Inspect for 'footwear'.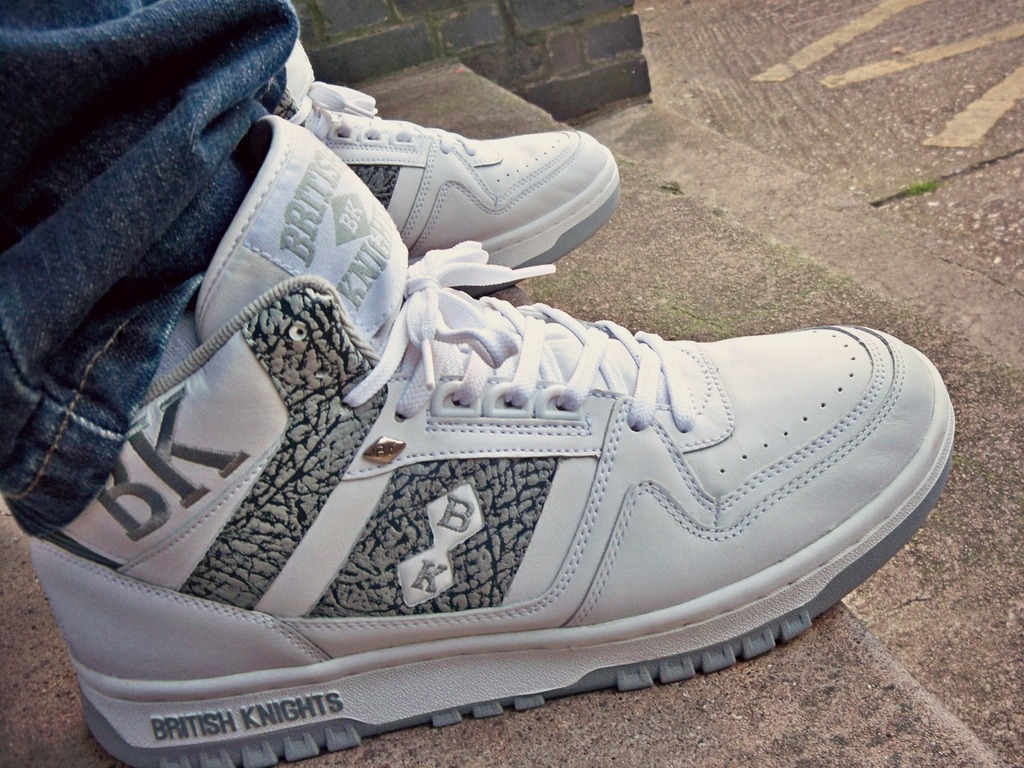
Inspection: BBox(301, 33, 627, 300).
